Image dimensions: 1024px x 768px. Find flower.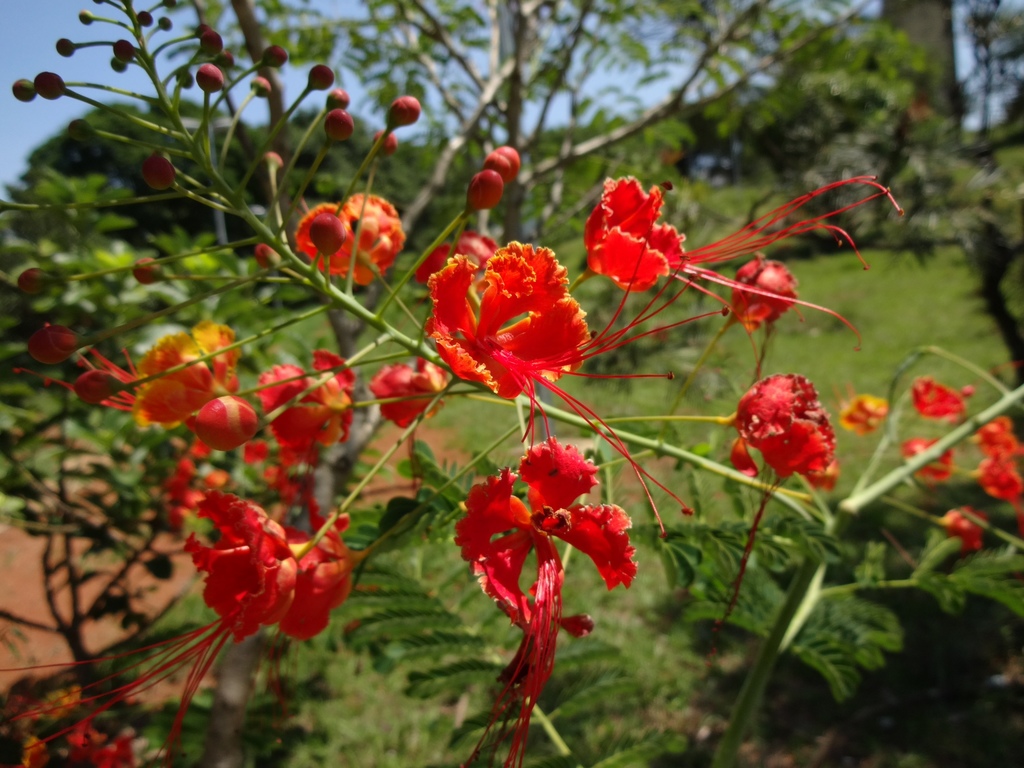
x1=943, y1=496, x2=996, y2=554.
